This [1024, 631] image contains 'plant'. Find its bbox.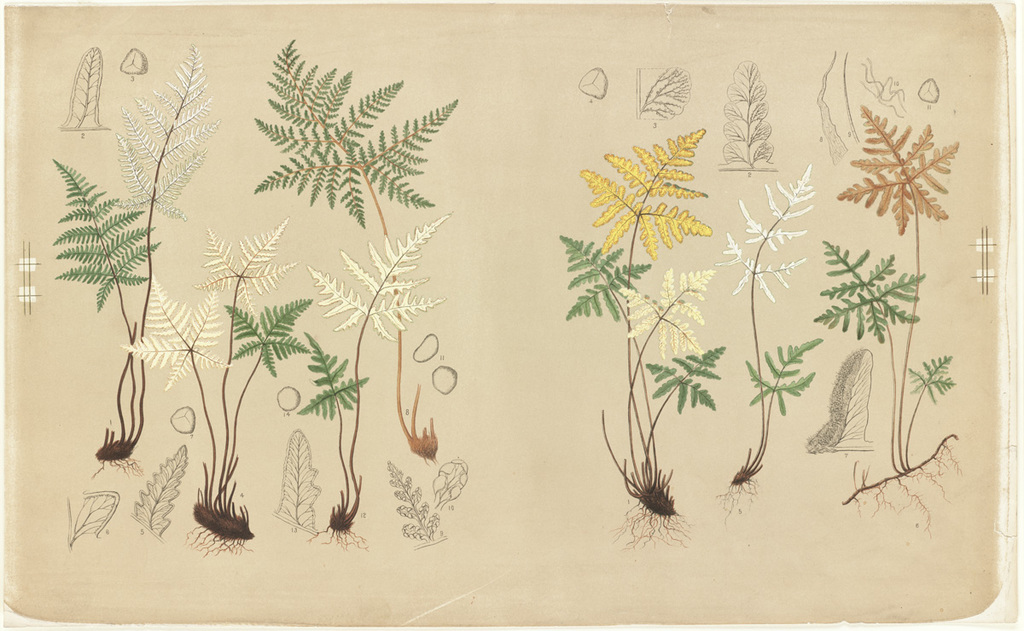
[left=254, top=30, right=459, bottom=449].
